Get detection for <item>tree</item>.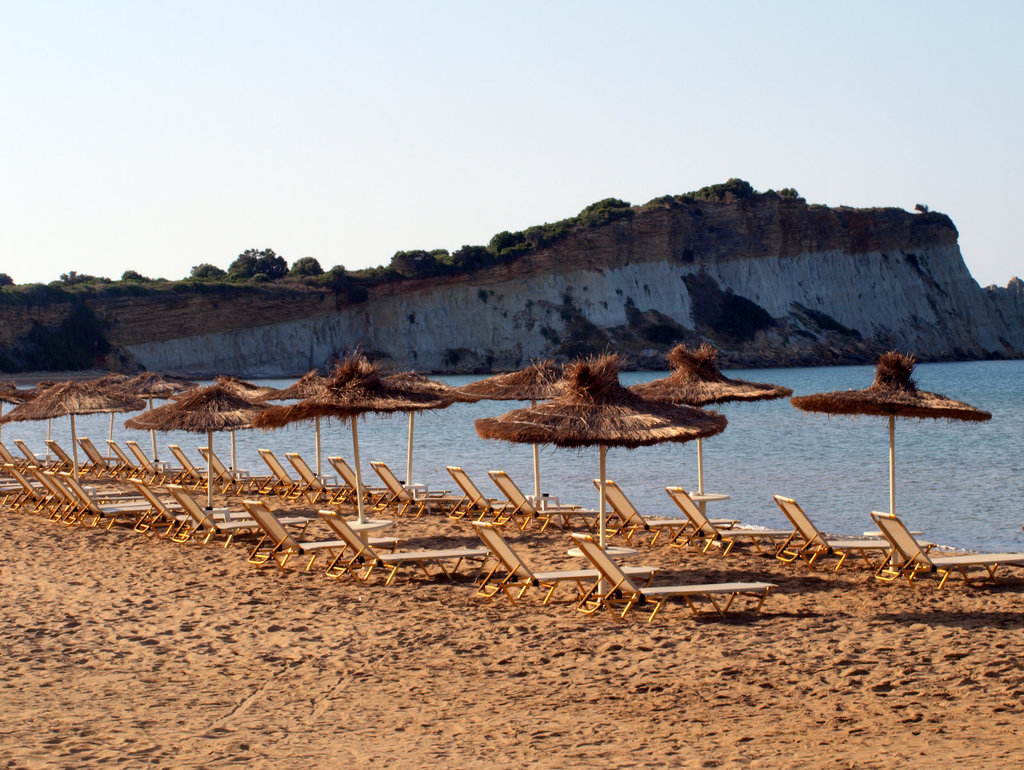
Detection: 119, 268, 147, 287.
